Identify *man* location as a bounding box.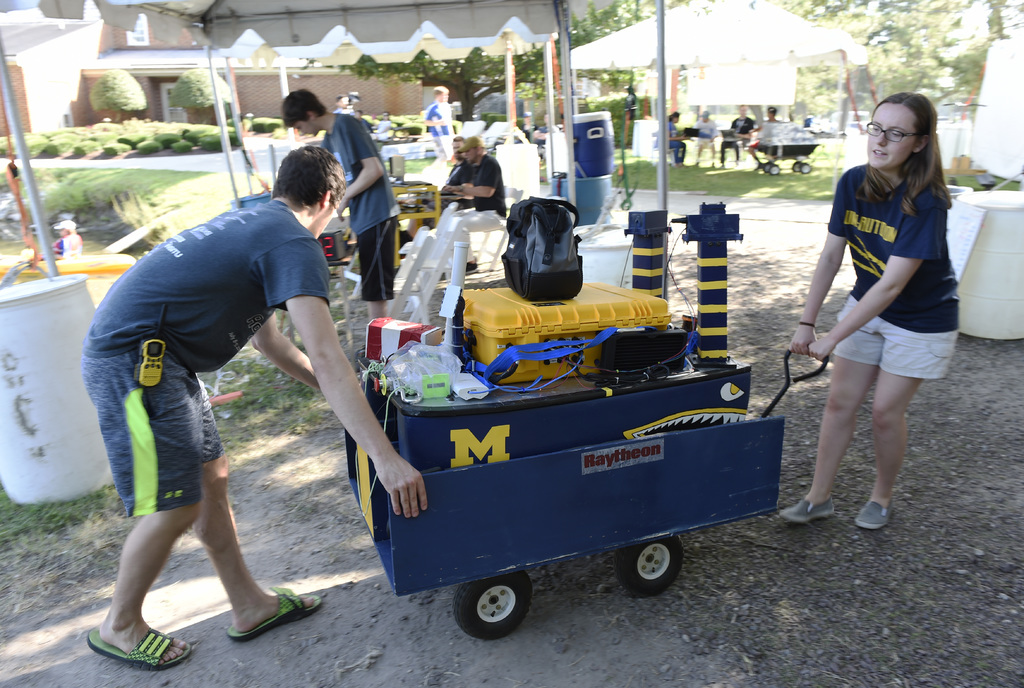
(x1=692, y1=106, x2=719, y2=168).
